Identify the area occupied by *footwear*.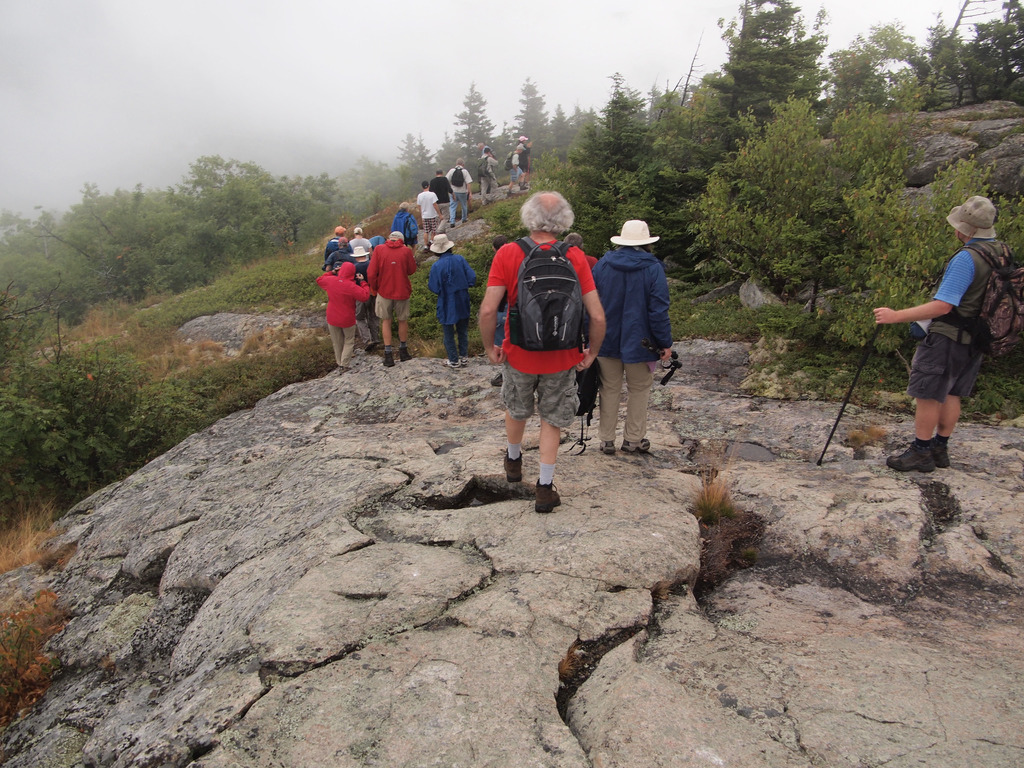
Area: [885,444,936,476].
